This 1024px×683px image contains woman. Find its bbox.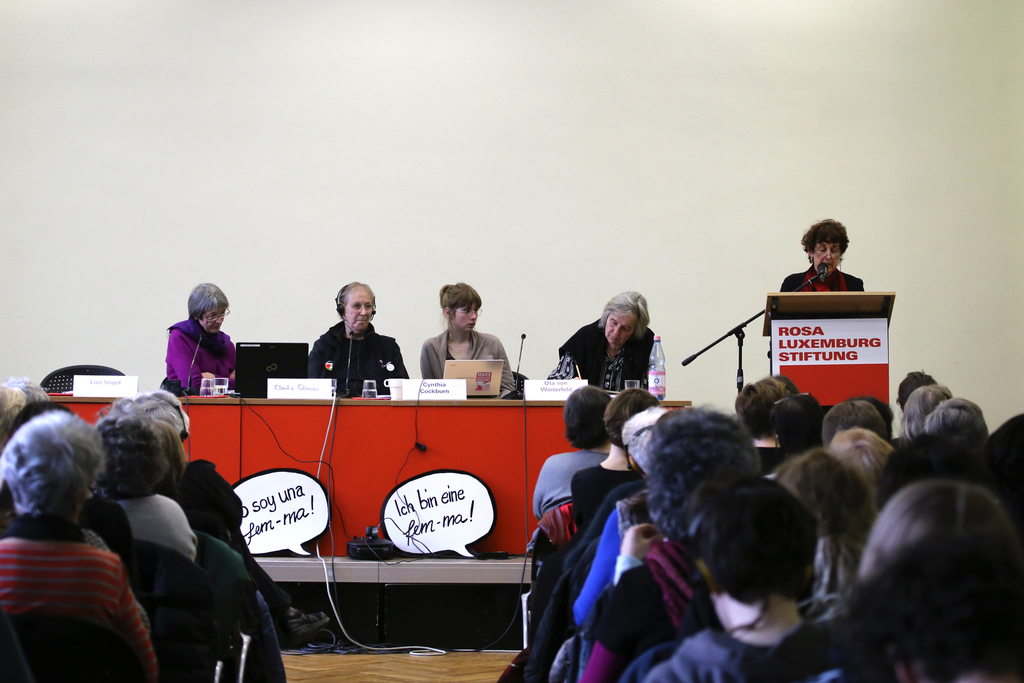
576, 400, 762, 682.
